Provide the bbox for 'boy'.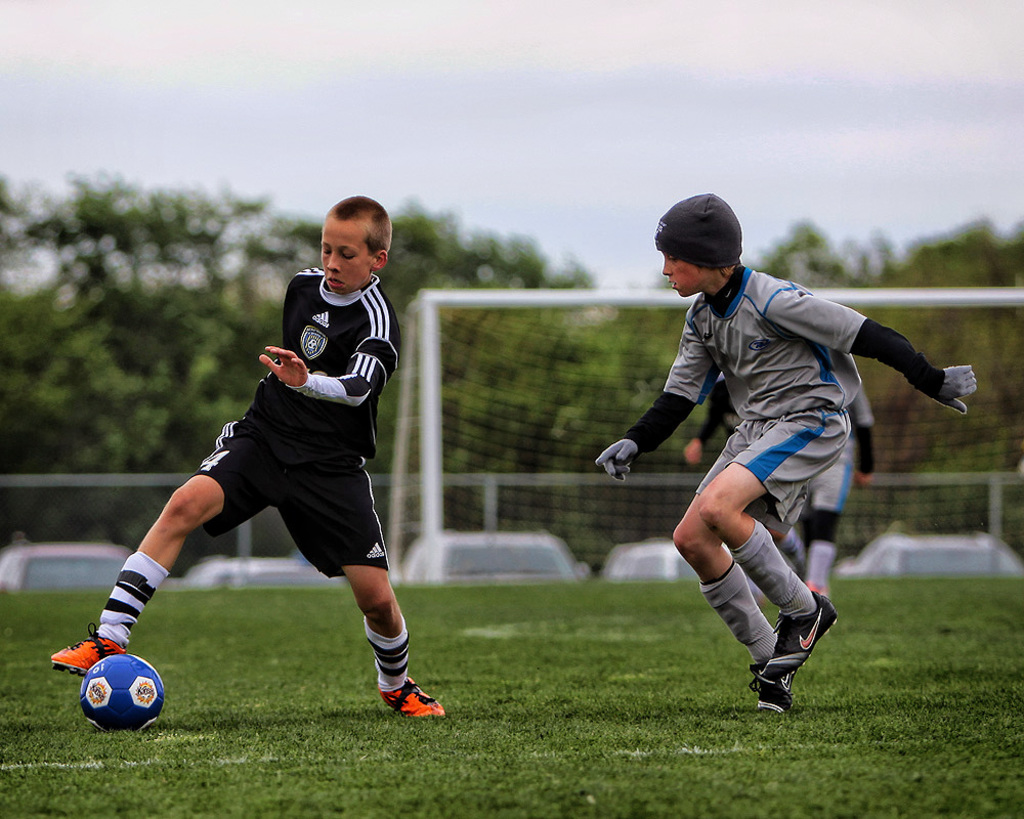
select_region(45, 259, 469, 702).
